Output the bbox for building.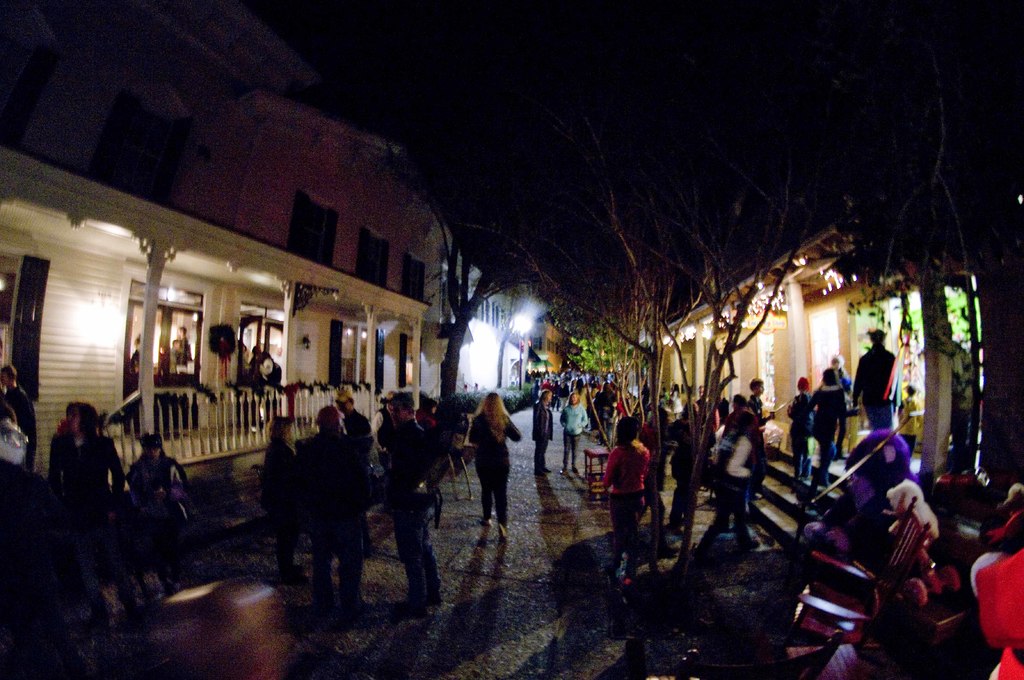
x1=0, y1=0, x2=541, y2=484.
